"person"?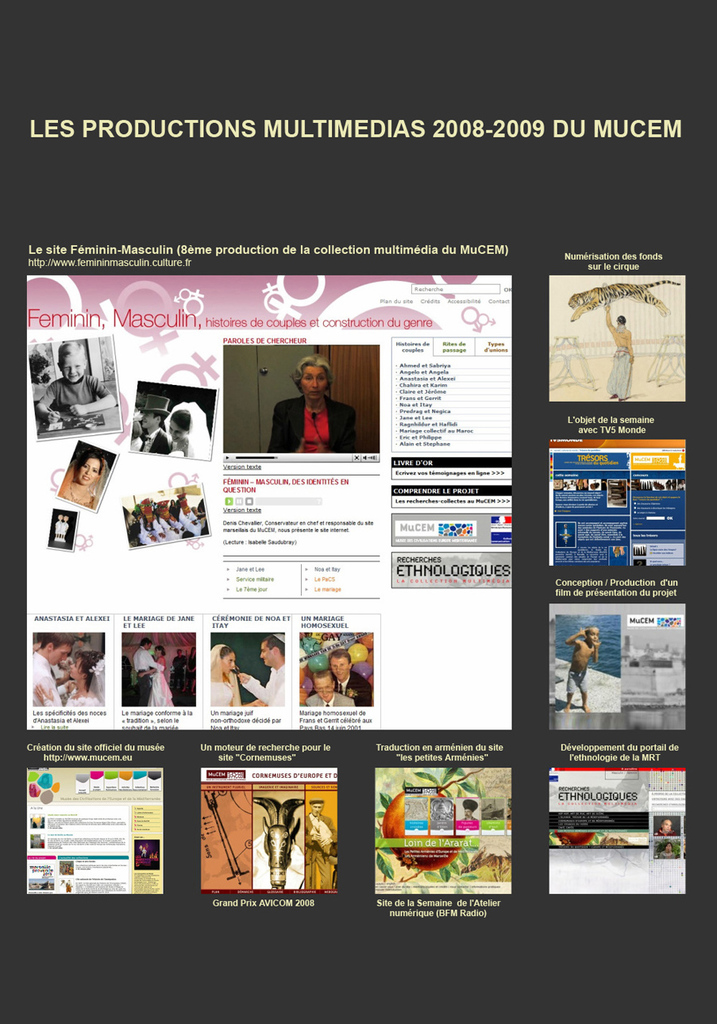
left=38, top=336, right=118, bottom=435
